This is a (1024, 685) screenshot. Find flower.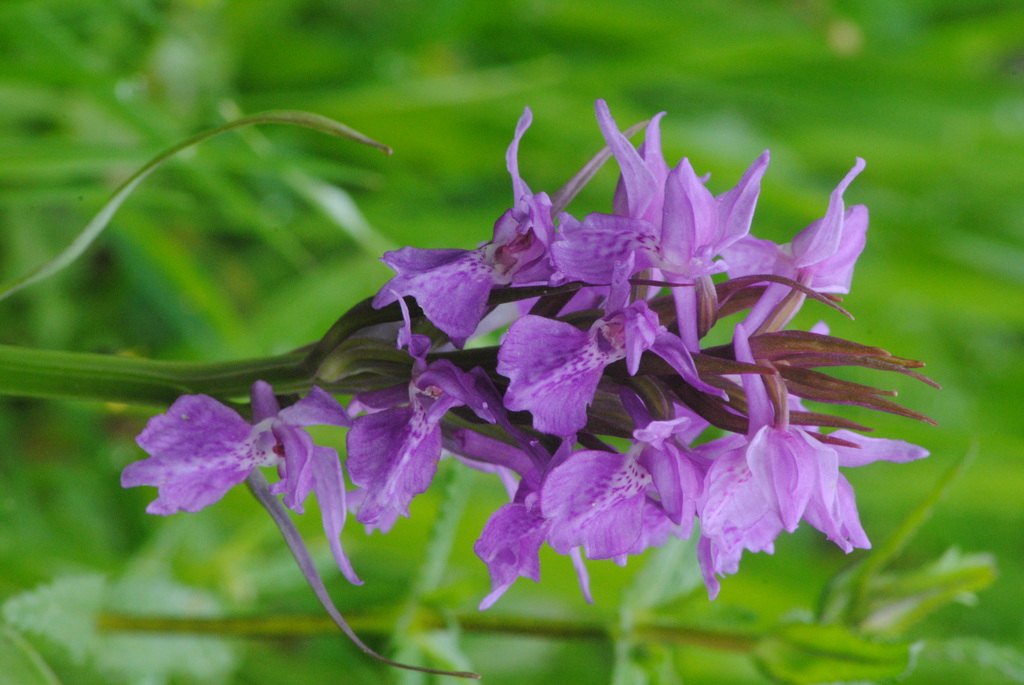
Bounding box: (80, 90, 902, 649).
